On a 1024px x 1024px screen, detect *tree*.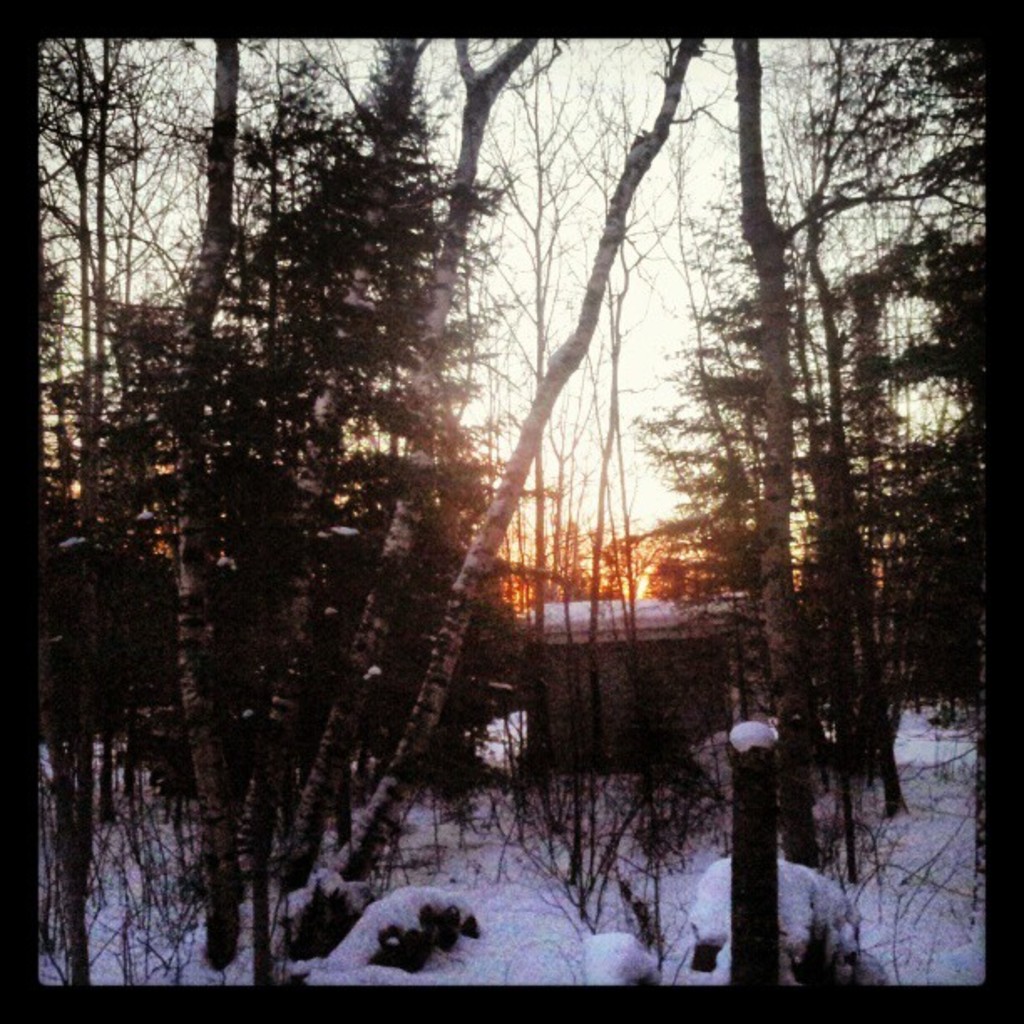
crop(47, 33, 813, 986).
